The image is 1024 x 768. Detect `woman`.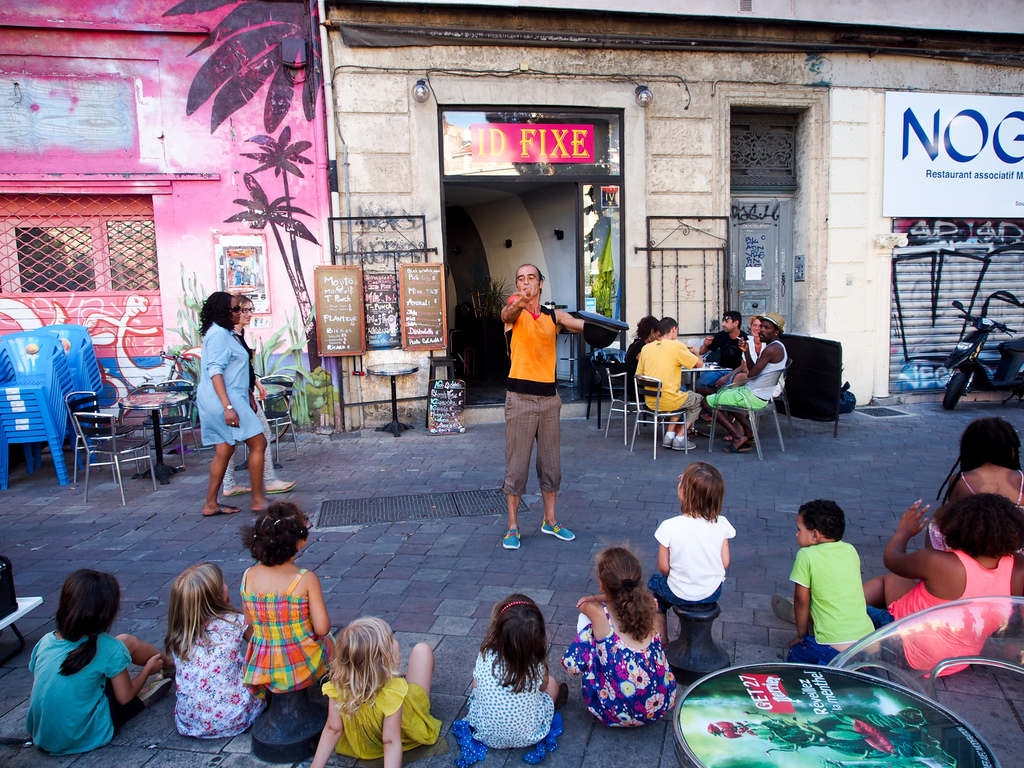
Detection: bbox=[732, 314, 769, 444].
